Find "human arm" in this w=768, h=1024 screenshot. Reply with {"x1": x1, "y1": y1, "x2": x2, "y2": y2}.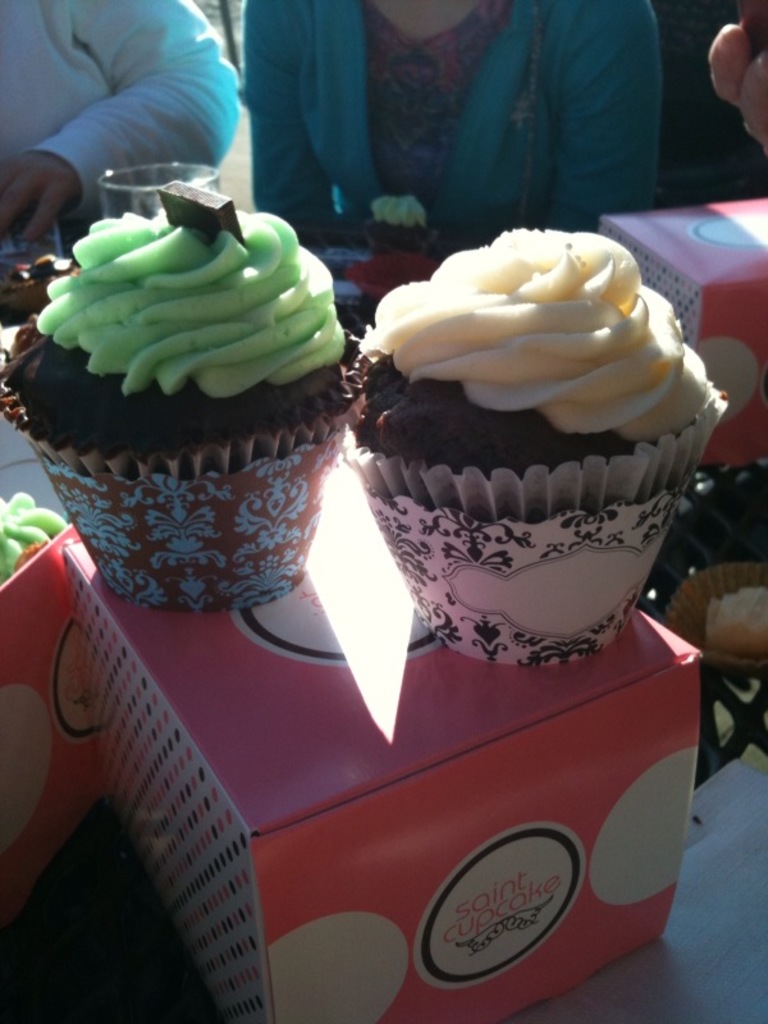
{"x1": 703, "y1": 15, "x2": 767, "y2": 152}.
